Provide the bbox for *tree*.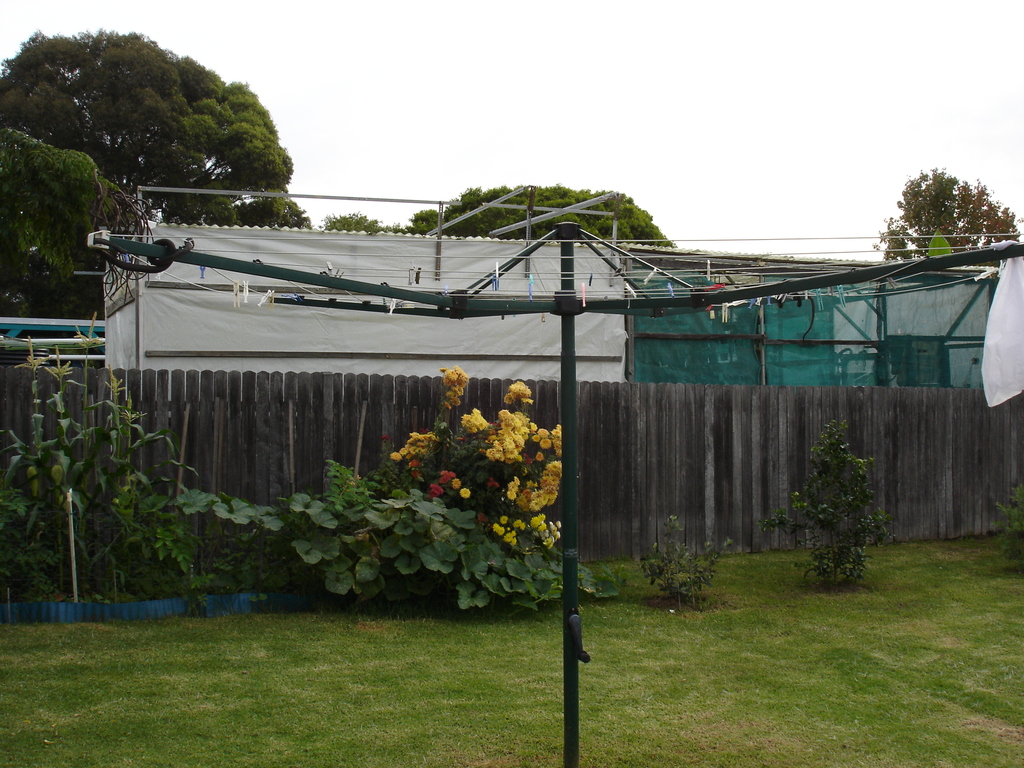
l=1, t=19, r=293, b=237.
